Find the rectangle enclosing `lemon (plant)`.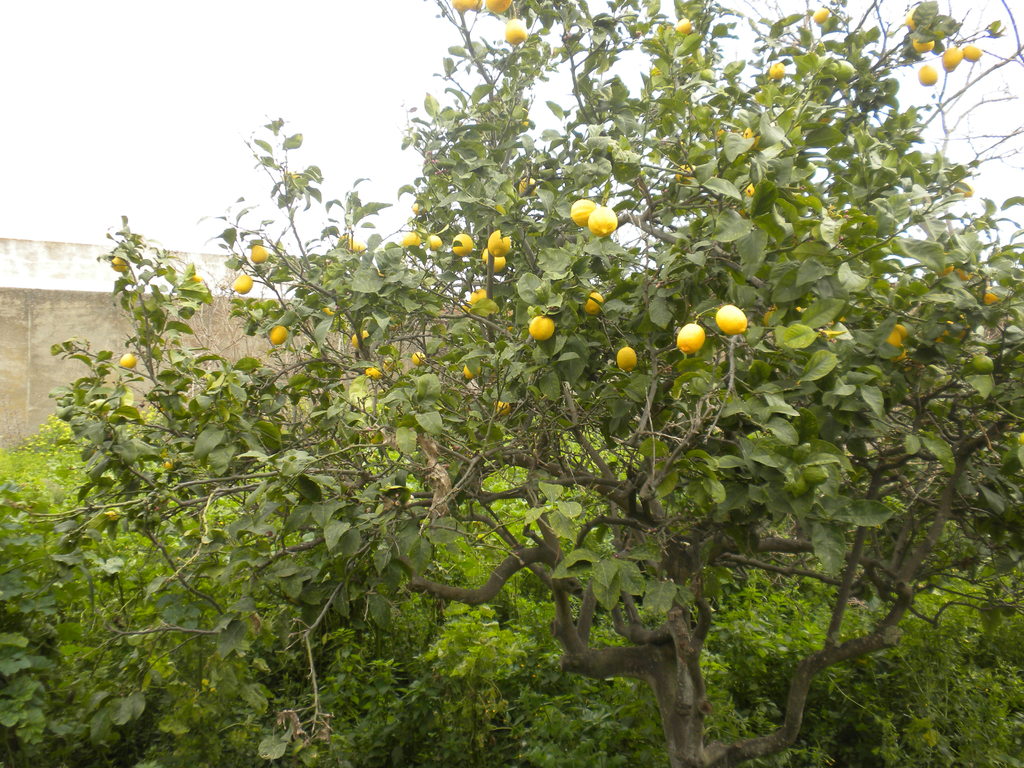
select_region(489, 0, 513, 13).
